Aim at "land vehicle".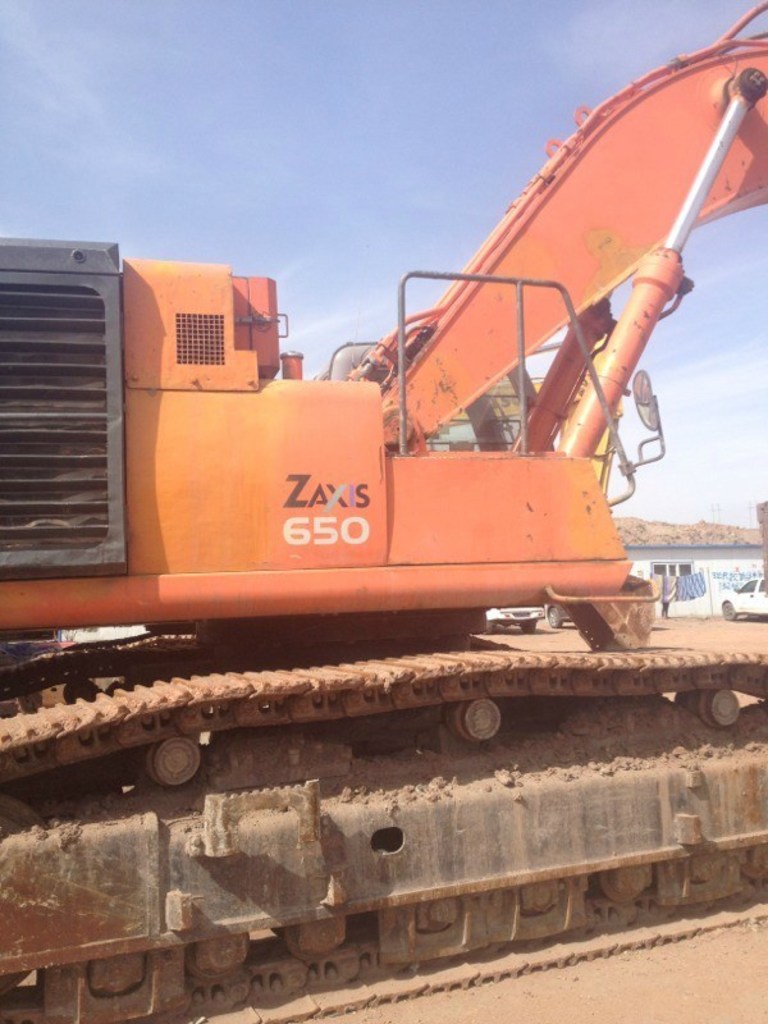
Aimed at locate(0, 0, 767, 1023).
